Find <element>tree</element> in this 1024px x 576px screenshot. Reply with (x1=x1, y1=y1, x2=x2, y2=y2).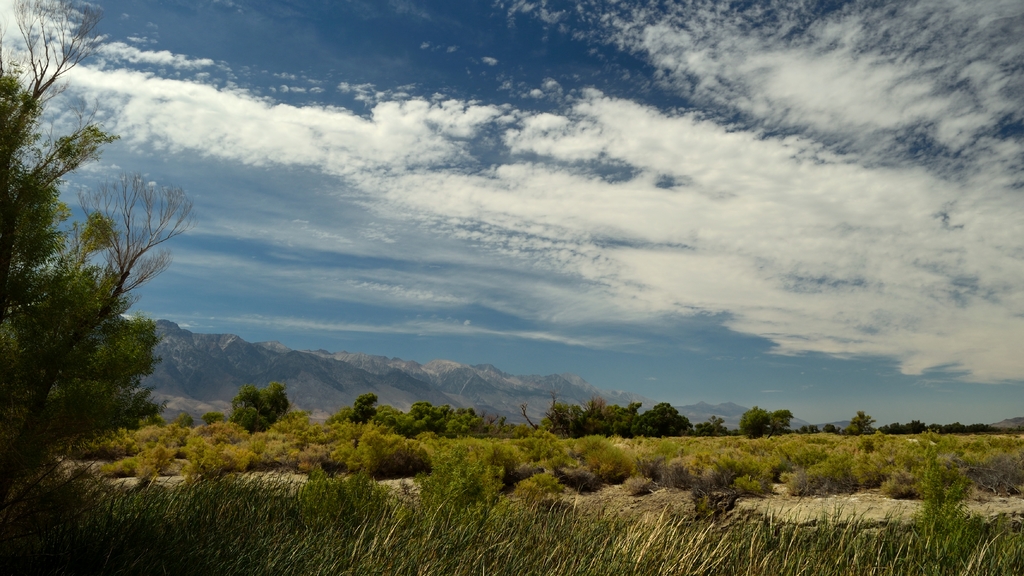
(x1=228, y1=374, x2=293, y2=438).
